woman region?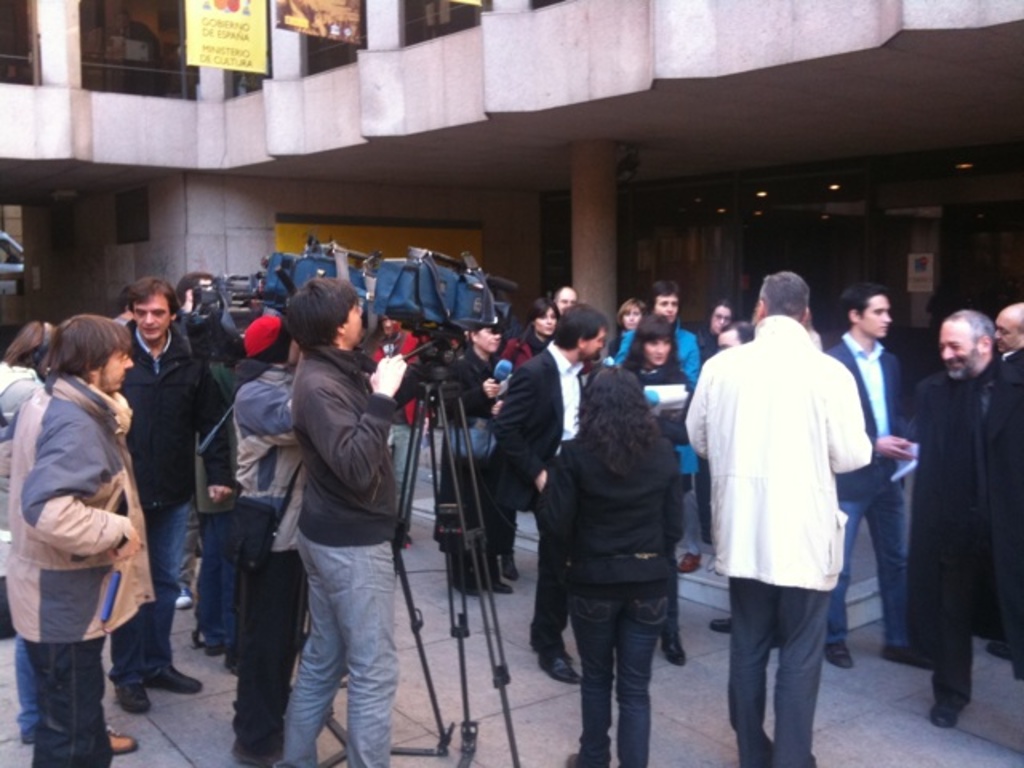
{"left": 605, "top": 304, "right": 650, "bottom": 371}
